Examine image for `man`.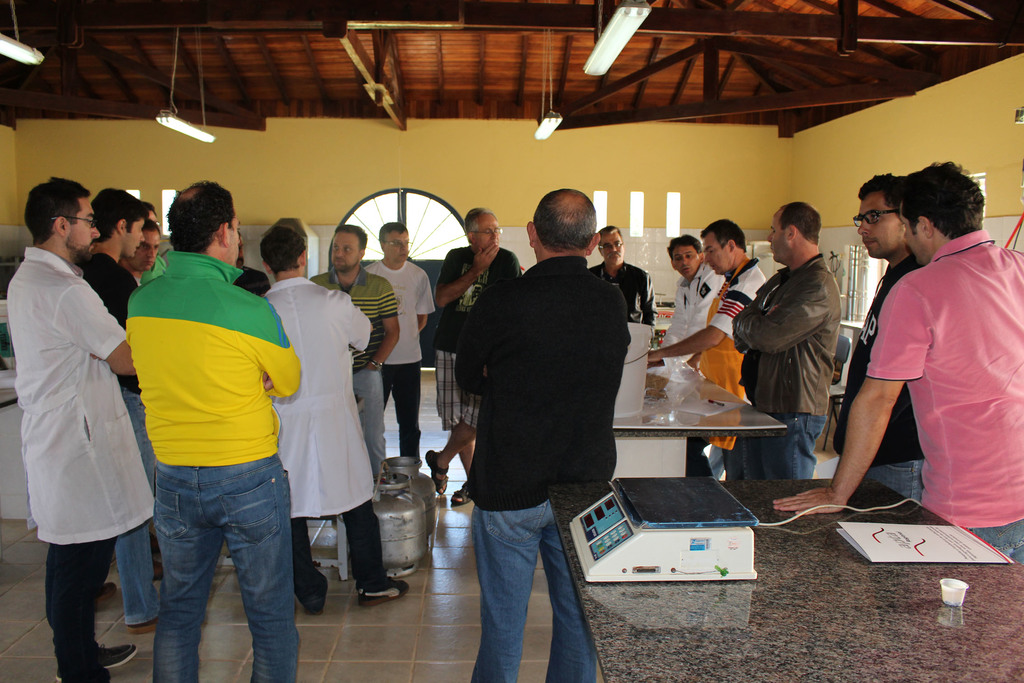
Examination result: [729,201,839,479].
